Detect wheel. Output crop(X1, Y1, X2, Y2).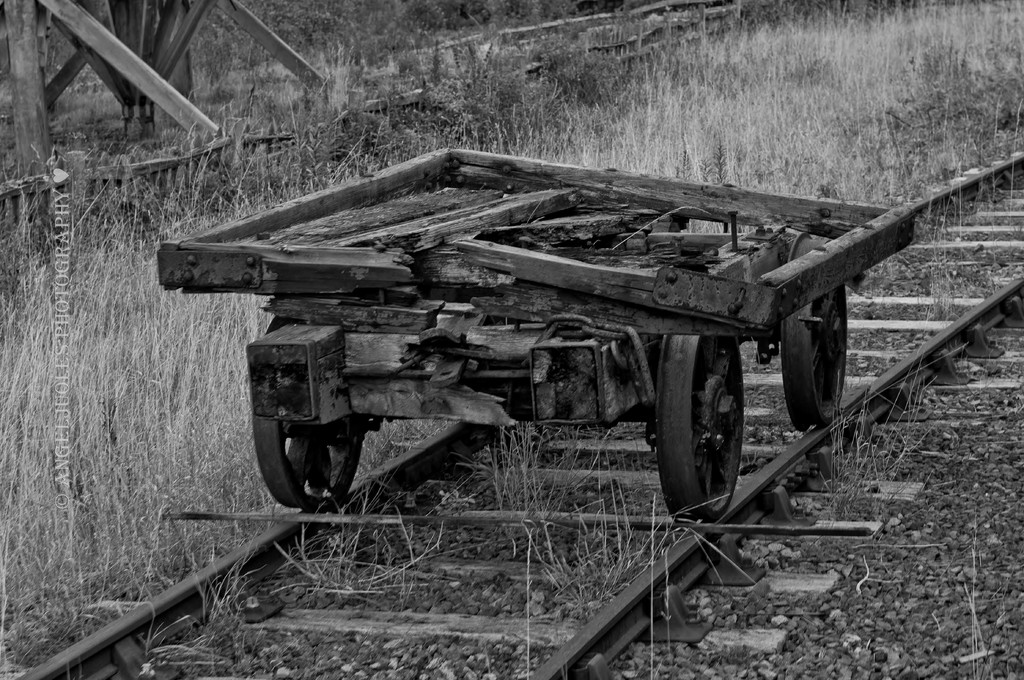
crop(651, 323, 749, 528).
